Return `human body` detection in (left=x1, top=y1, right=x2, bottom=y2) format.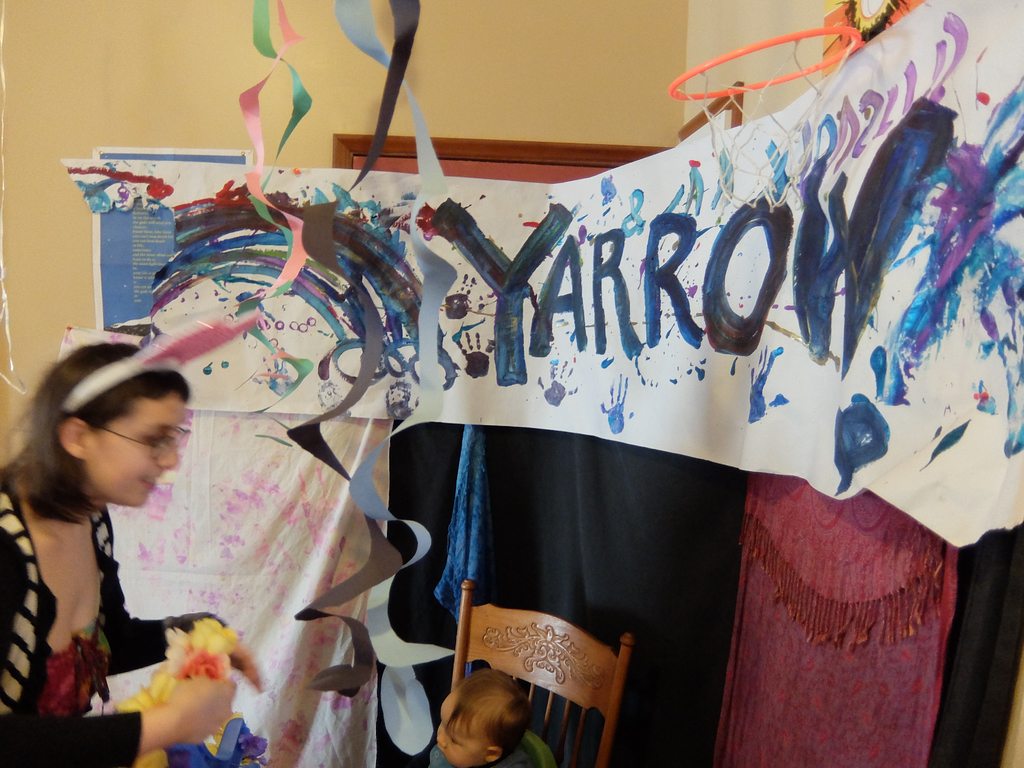
(left=0, top=334, right=233, bottom=717).
